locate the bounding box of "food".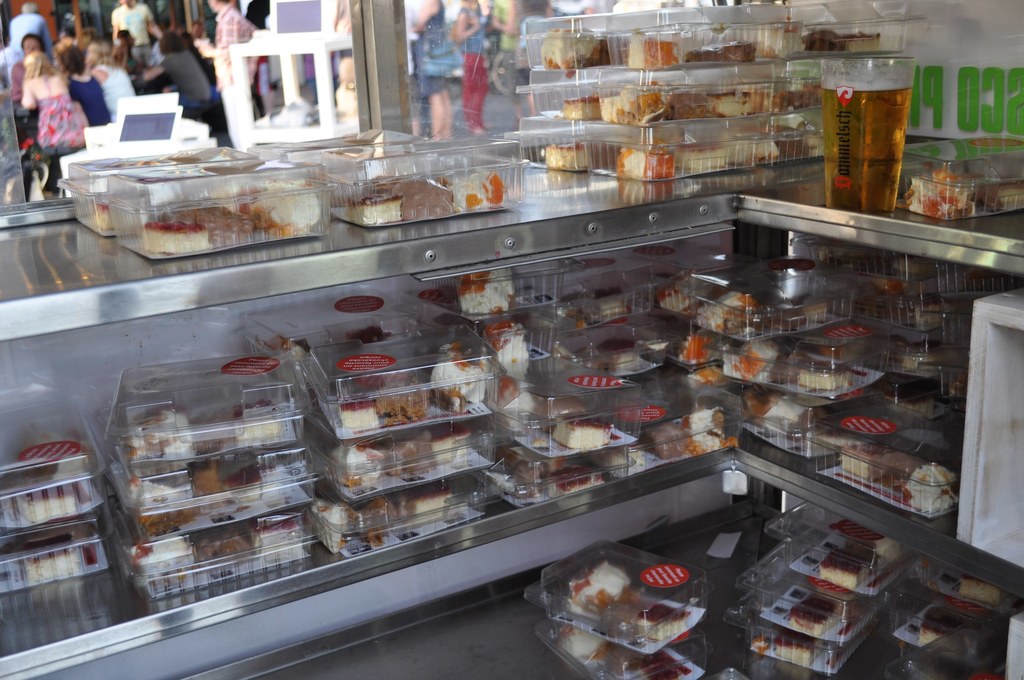
Bounding box: 540 28 601 71.
